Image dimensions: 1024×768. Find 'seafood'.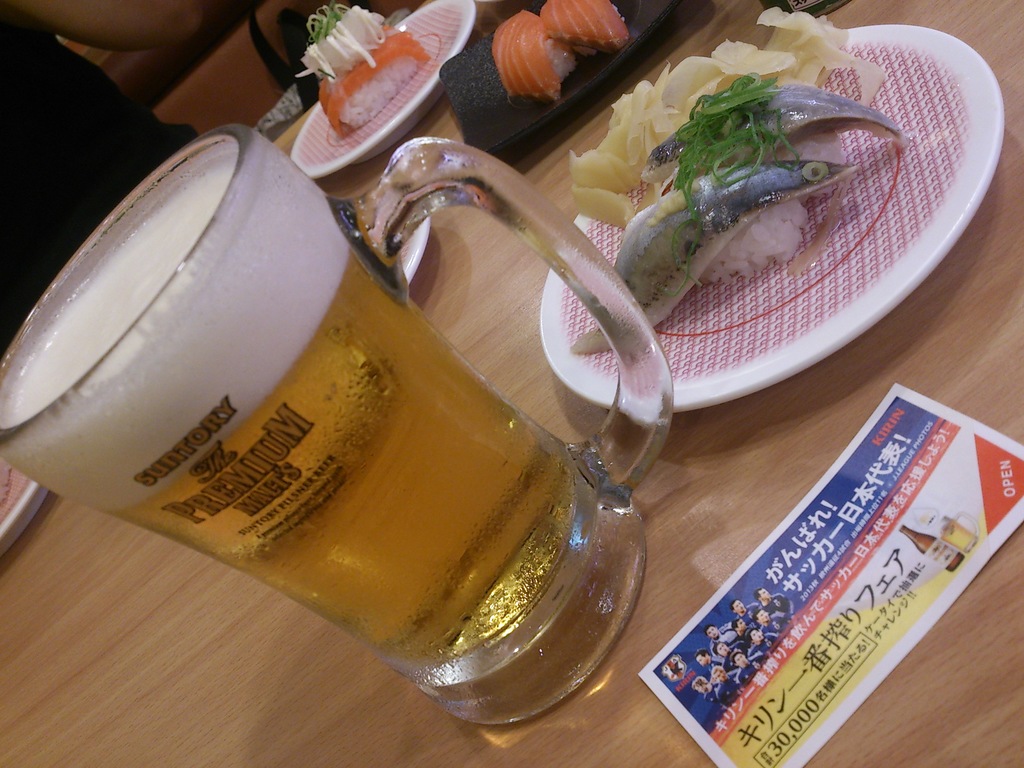
(x1=540, y1=1, x2=630, y2=47).
